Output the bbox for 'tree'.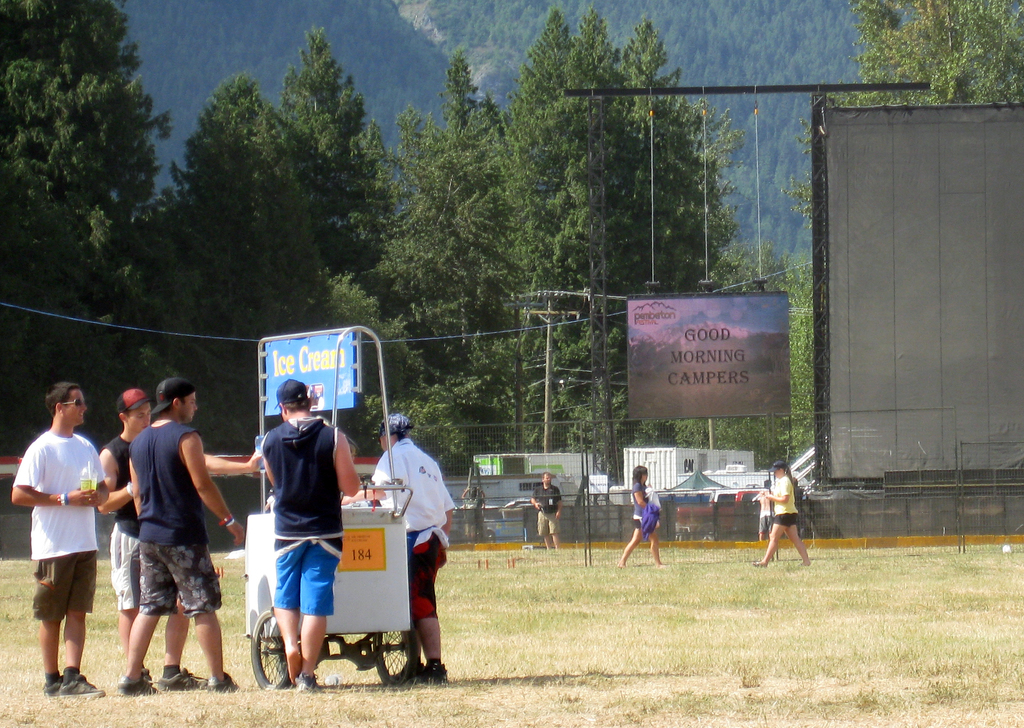
280, 29, 396, 279.
